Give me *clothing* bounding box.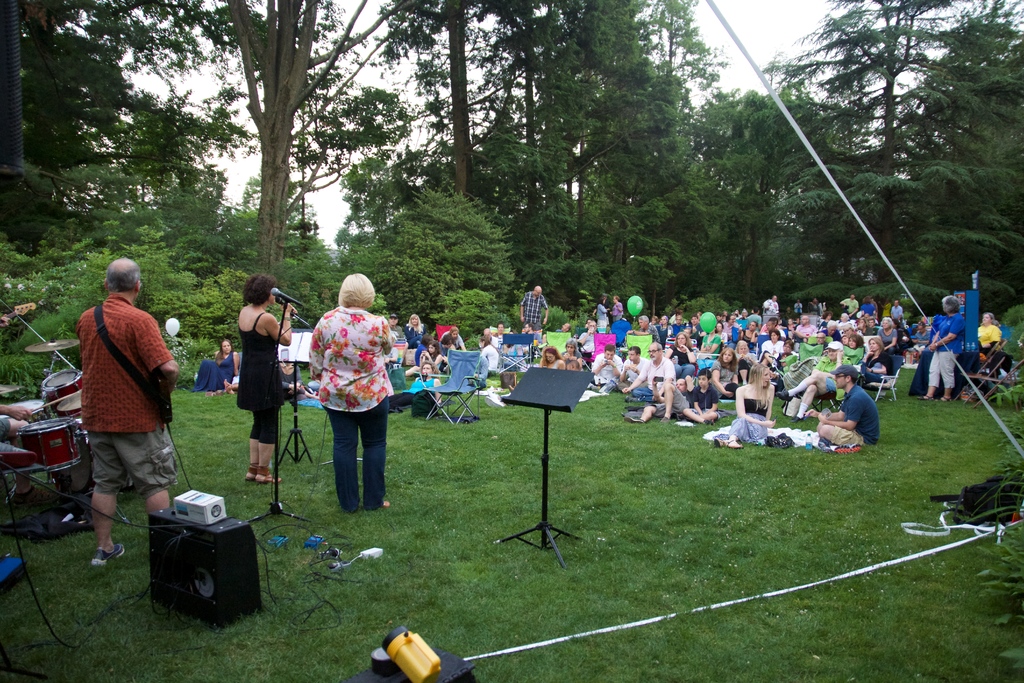
box(791, 304, 802, 318).
